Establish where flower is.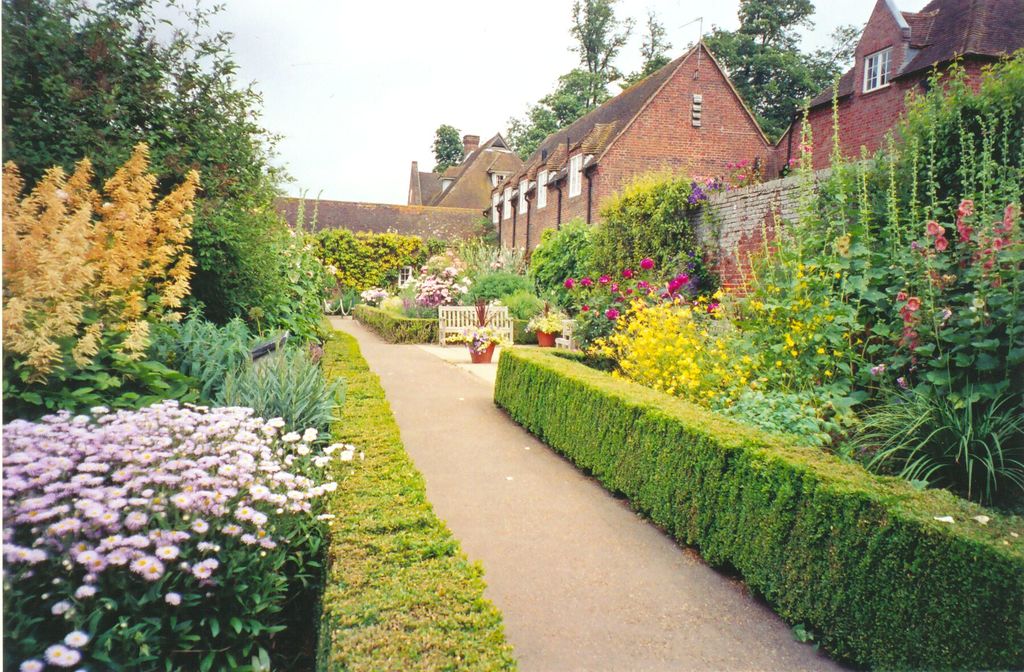
Established at 598 275 610 285.
